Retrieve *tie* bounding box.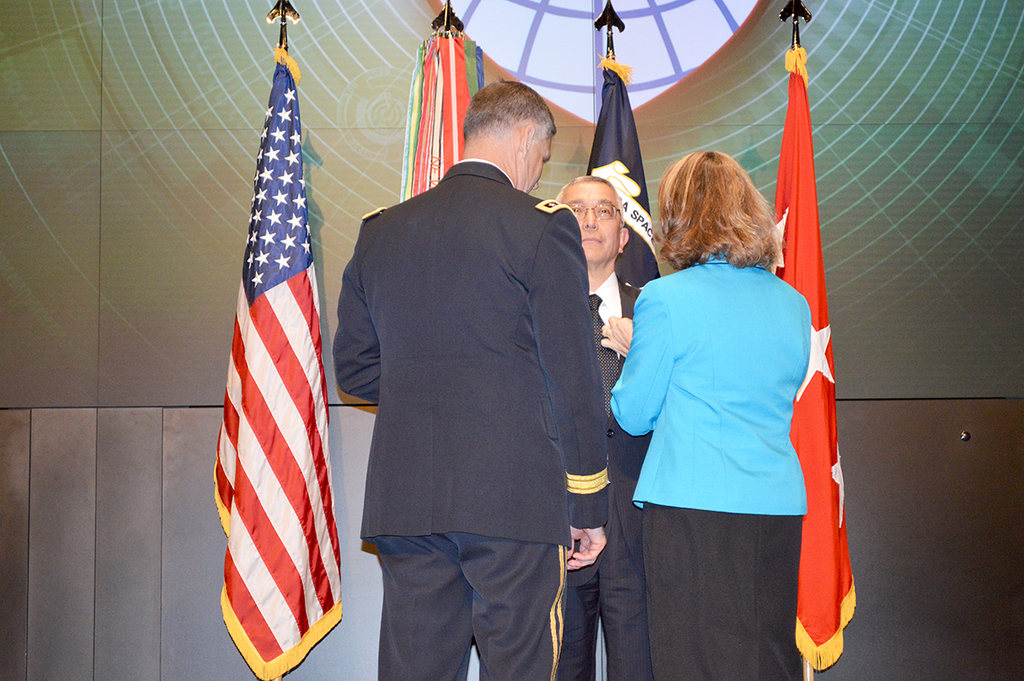
Bounding box: Rect(586, 294, 622, 420).
